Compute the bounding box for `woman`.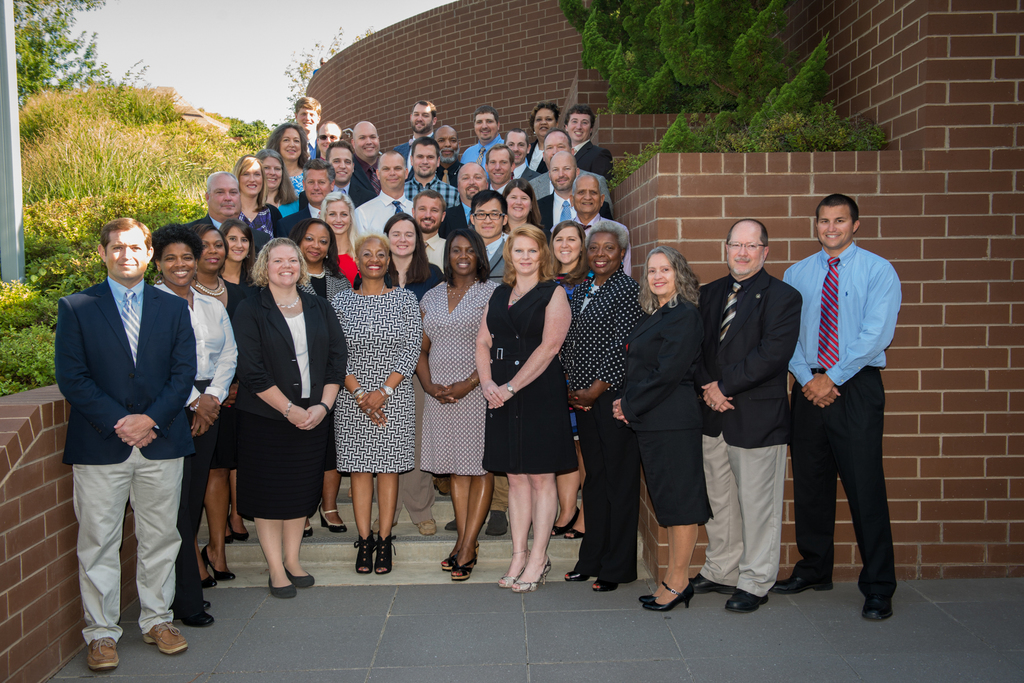
<bbox>557, 223, 645, 593</bbox>.
